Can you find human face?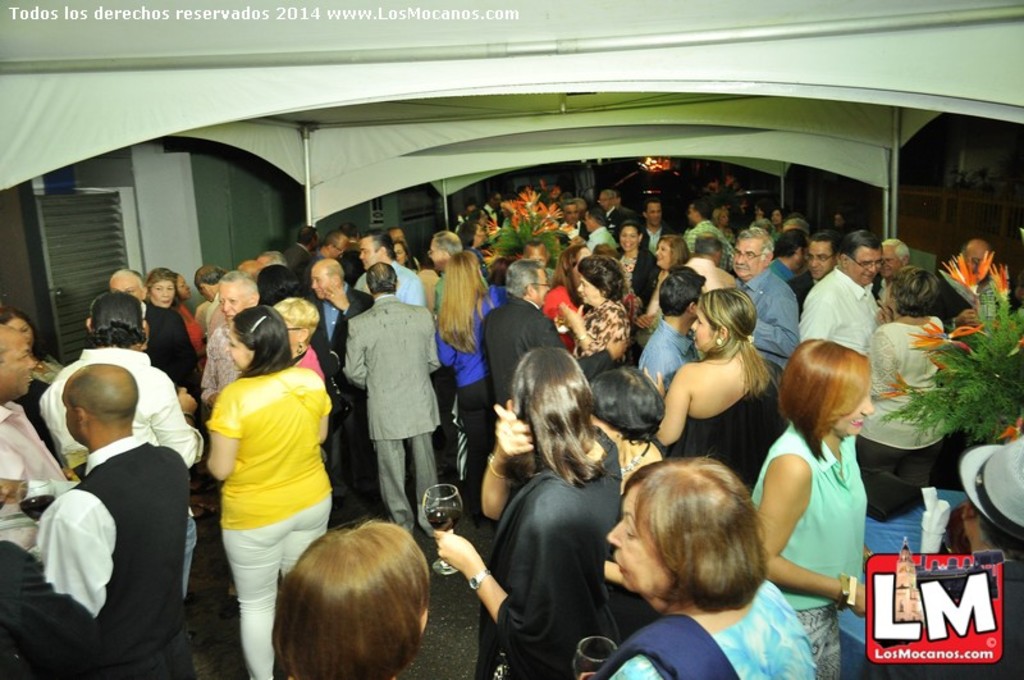
Yes, bounding box: {"x1": 783, "y1": 224, "x2": 804, "y2": 233}.
